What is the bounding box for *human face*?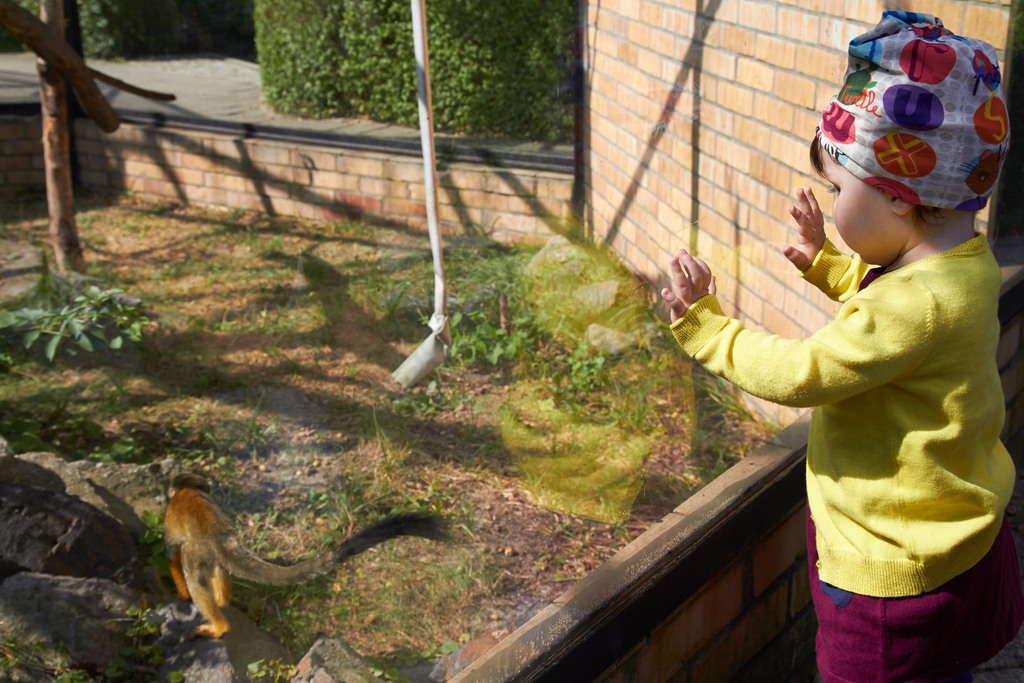
[left=822, top=150, right=889, bottom=267].
